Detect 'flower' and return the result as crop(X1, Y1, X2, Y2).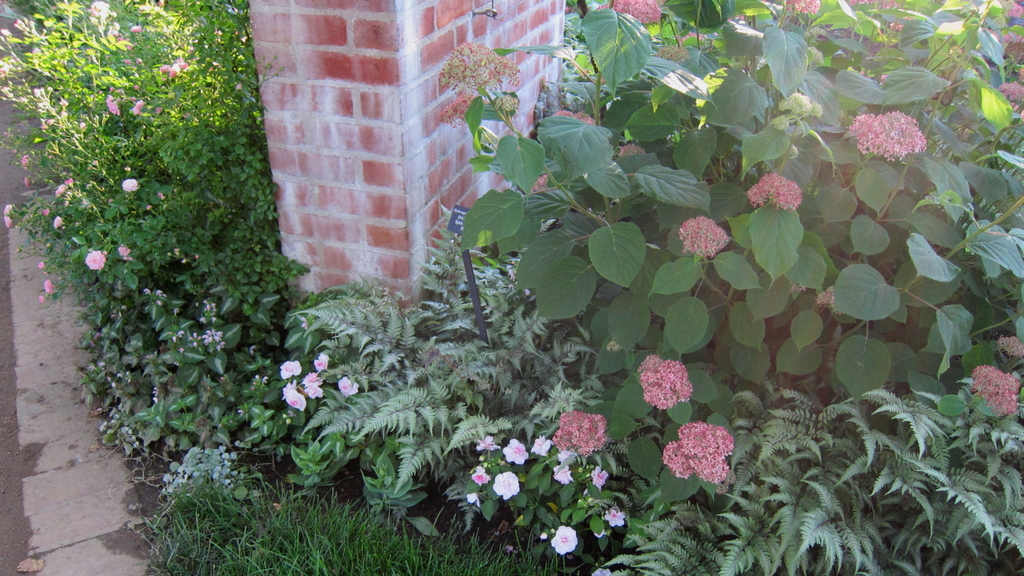
crop(104, 97, 122, 116).
